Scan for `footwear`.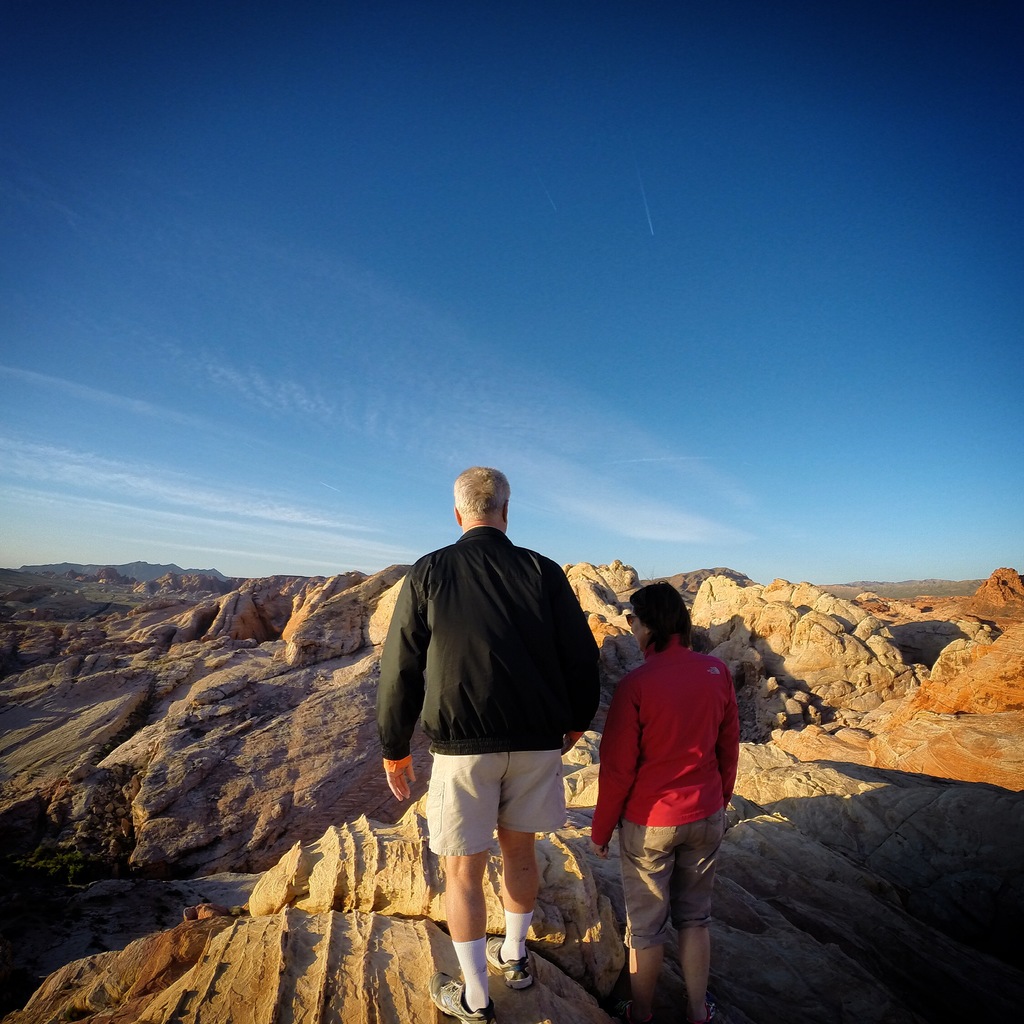
Scan result: 614:999:657:1023.
